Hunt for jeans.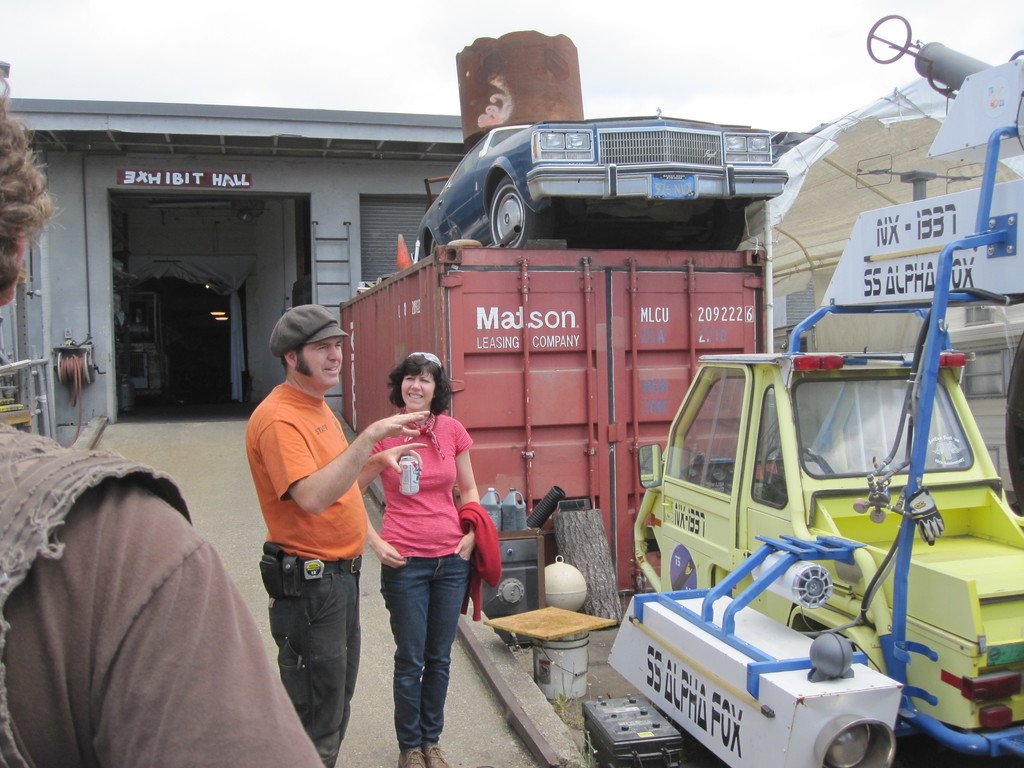
Hunted down at detection(371, 556, 465, 760).
